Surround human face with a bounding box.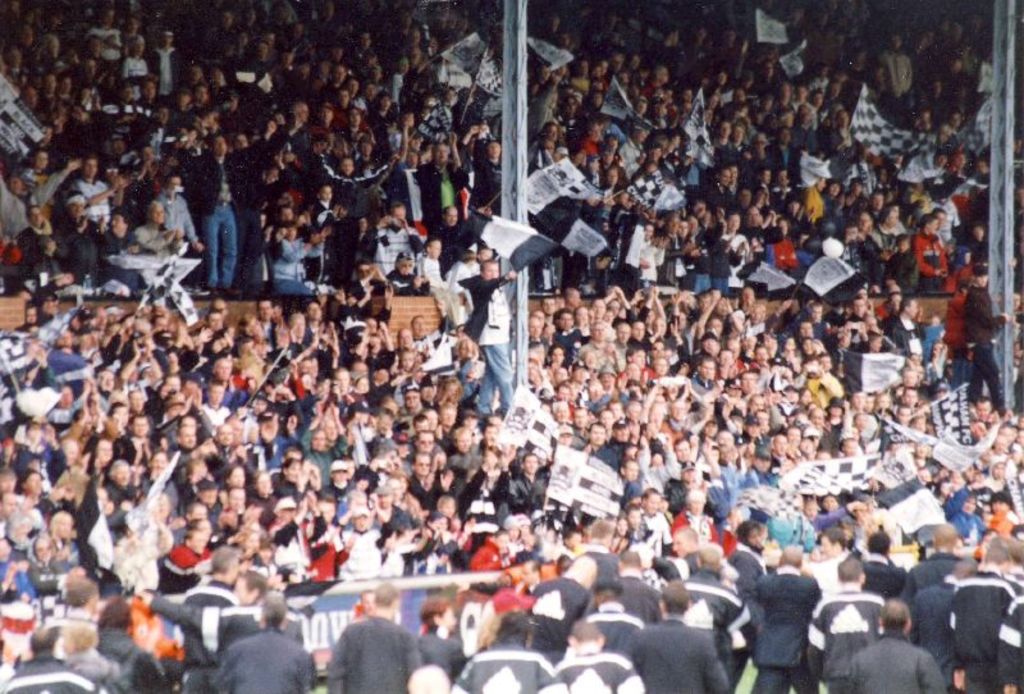
(605,305,613,314).
